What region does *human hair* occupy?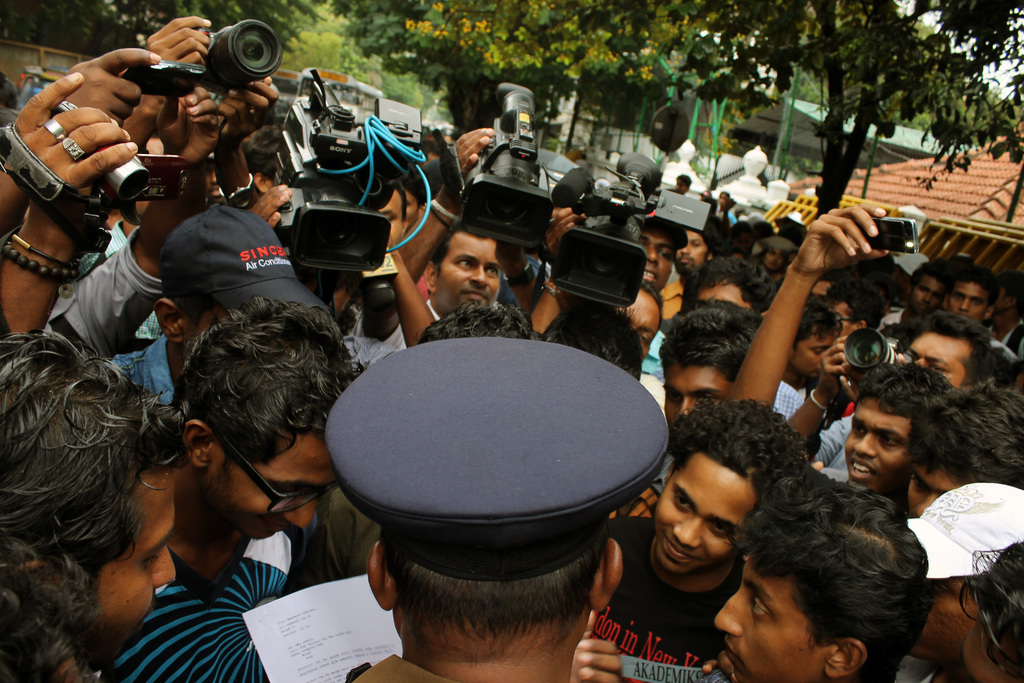
locate(917, 311, 997, 386).
